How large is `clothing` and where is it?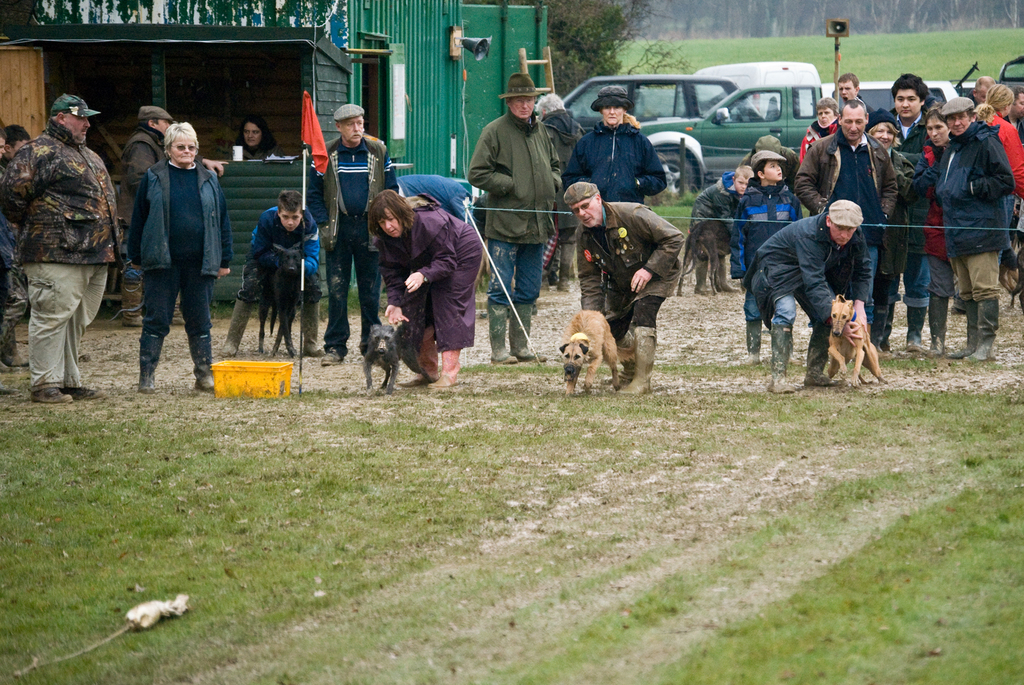
Bounding box: [x1=124, y1=159, x2=223, y2=380].
